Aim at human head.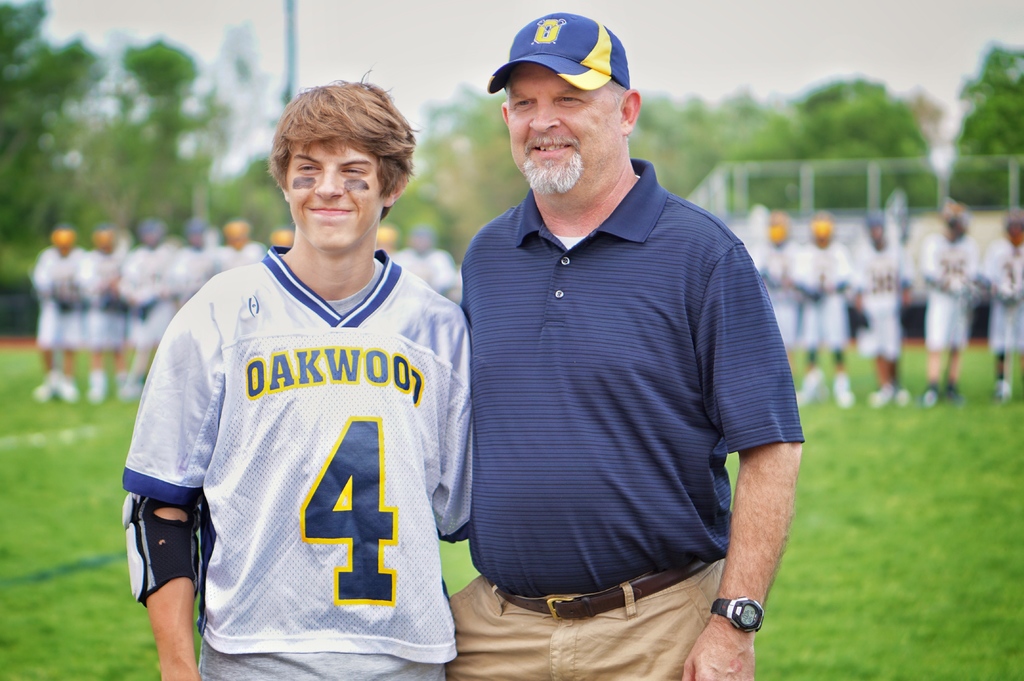
Aimed at bbox=[805, 214, 834, 247].
